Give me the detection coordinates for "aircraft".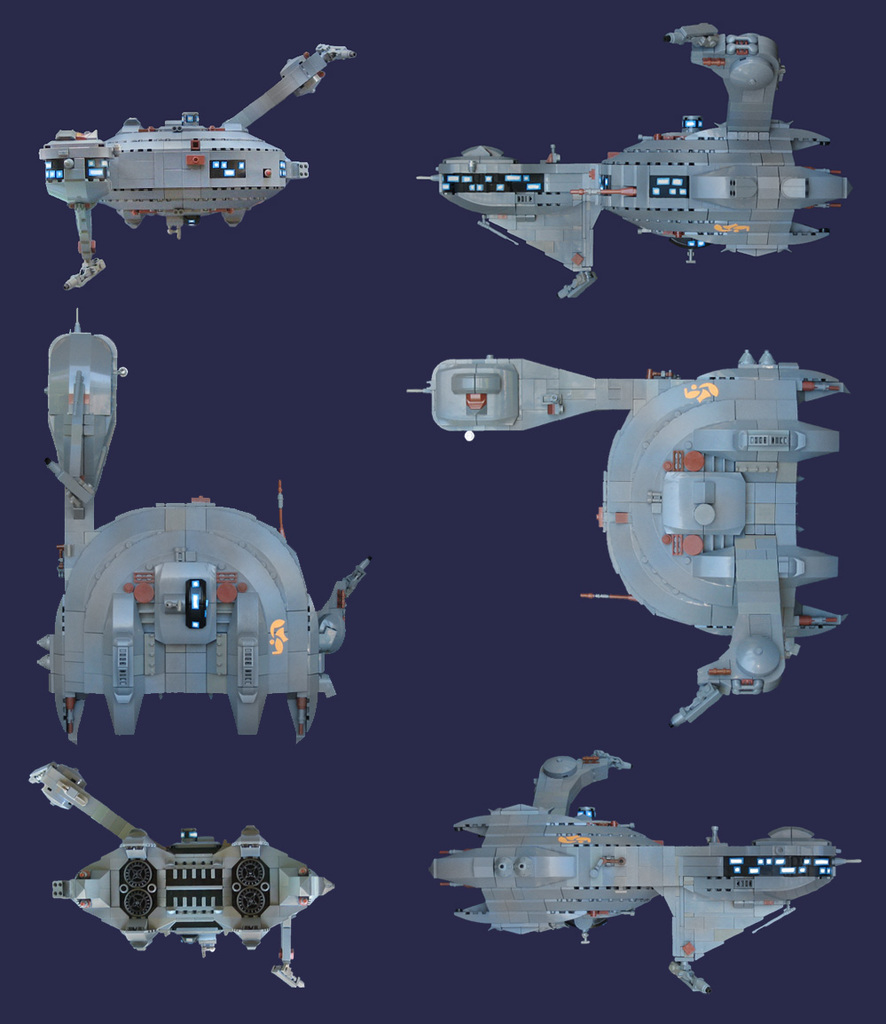
region(413, 21, 856, 305).
